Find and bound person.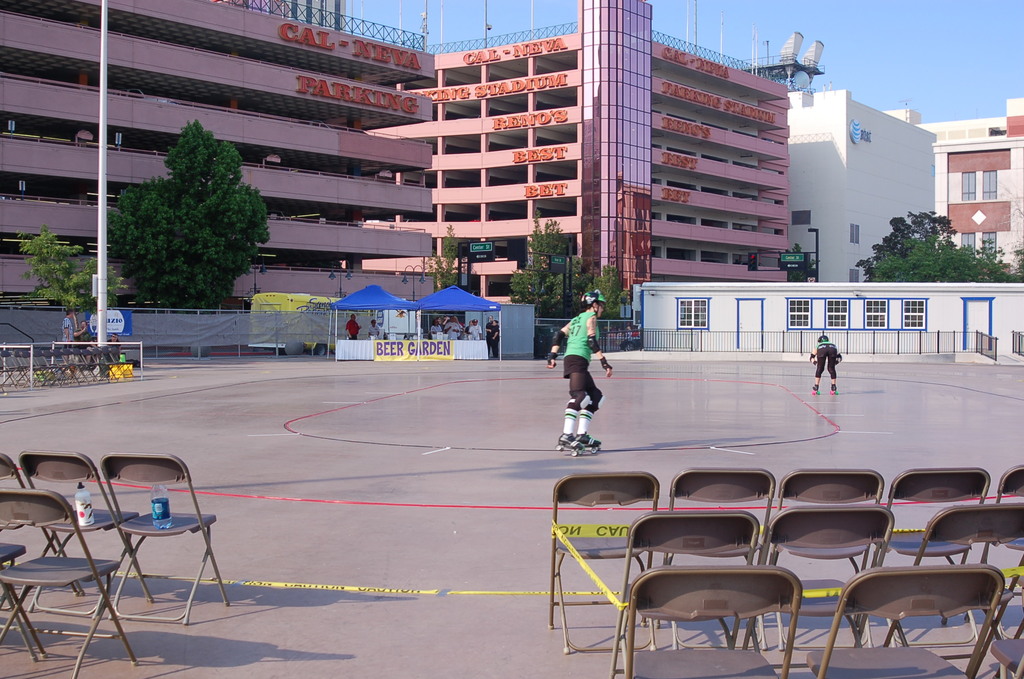
Bound: 370:322:380:338.
